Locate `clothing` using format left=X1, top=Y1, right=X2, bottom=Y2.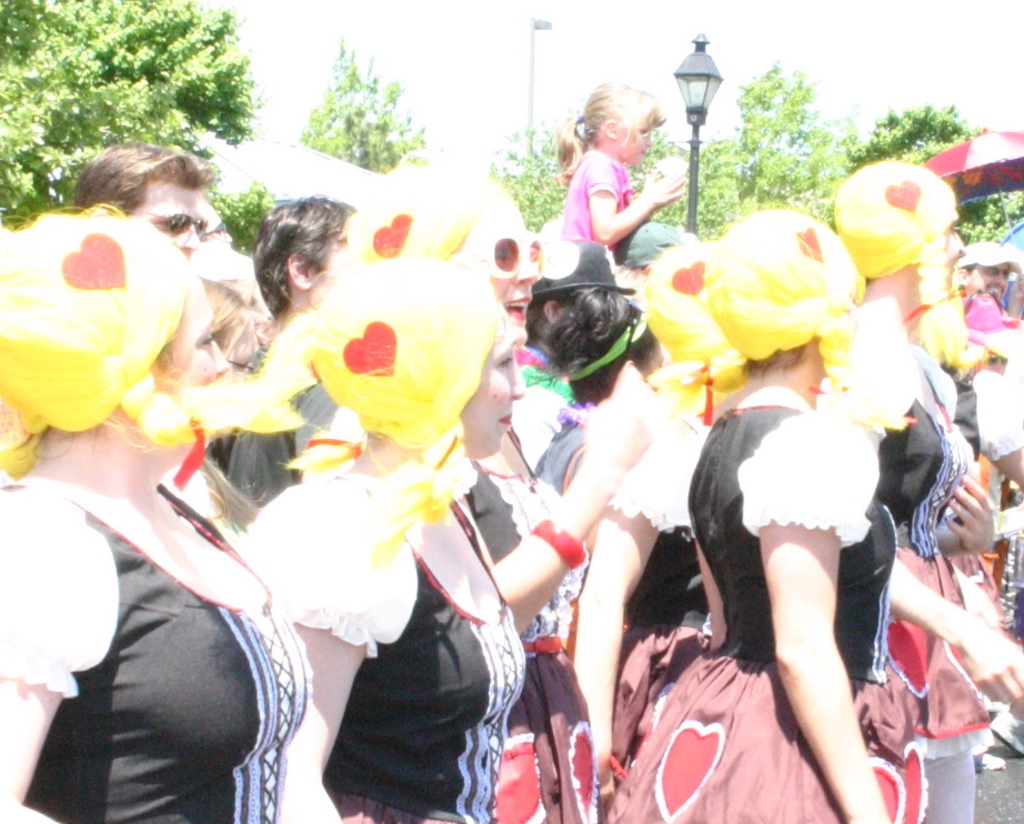
left=0, top=470, right=319, bottom=823.
